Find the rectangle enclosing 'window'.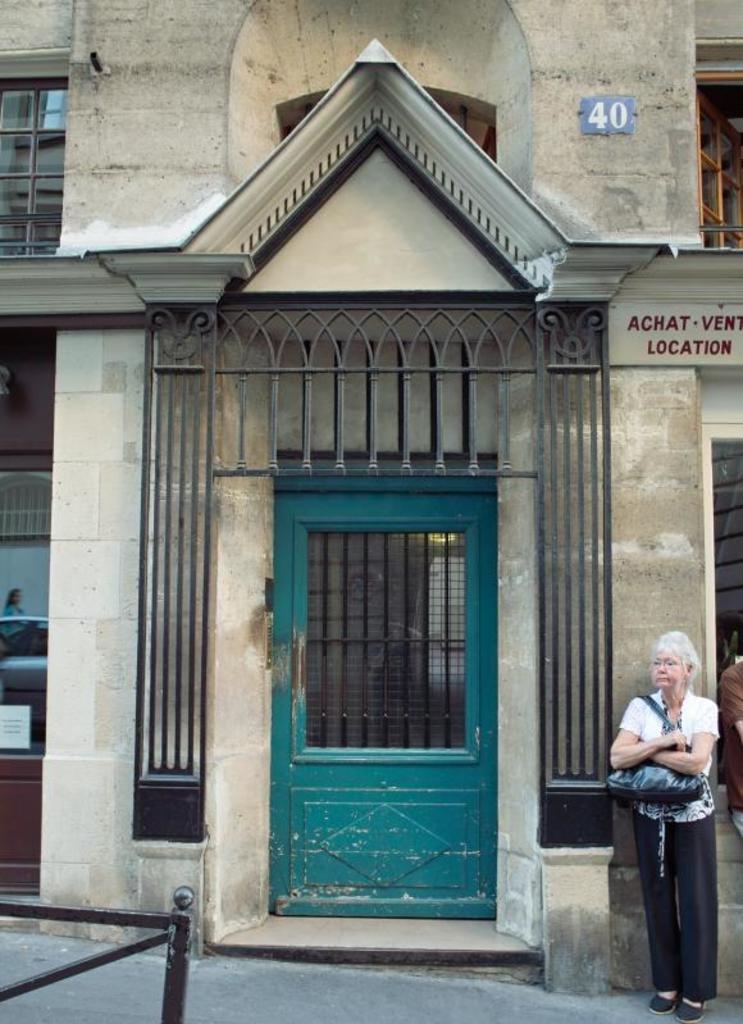
bbox=(692, 31, 742, 247).
